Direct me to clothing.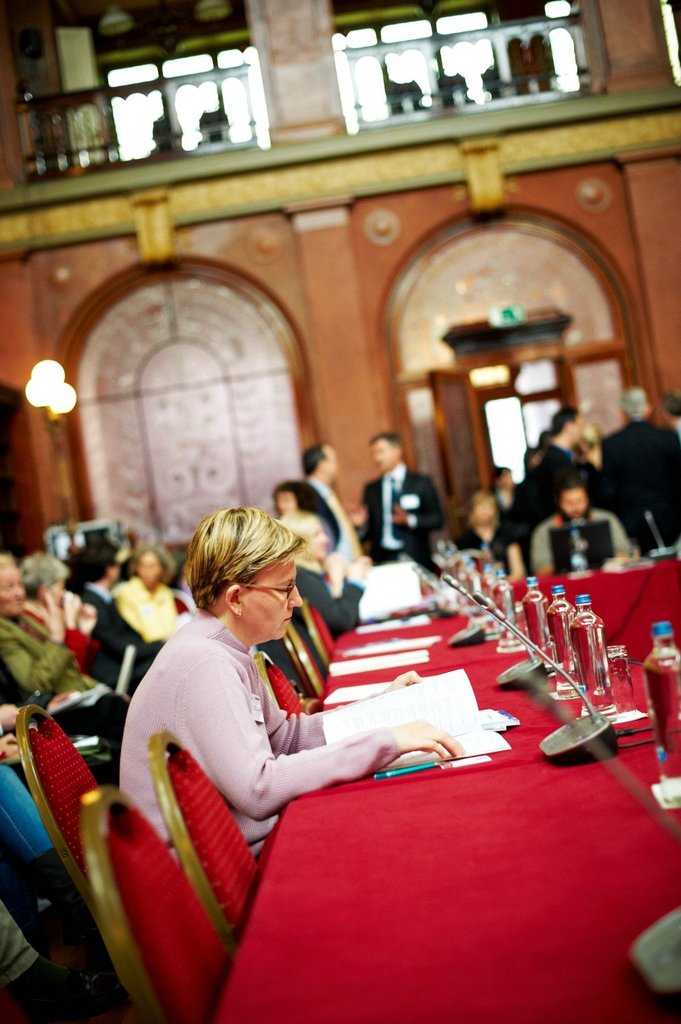
Direction: left=0, top=612, right=116, bottom=701.
